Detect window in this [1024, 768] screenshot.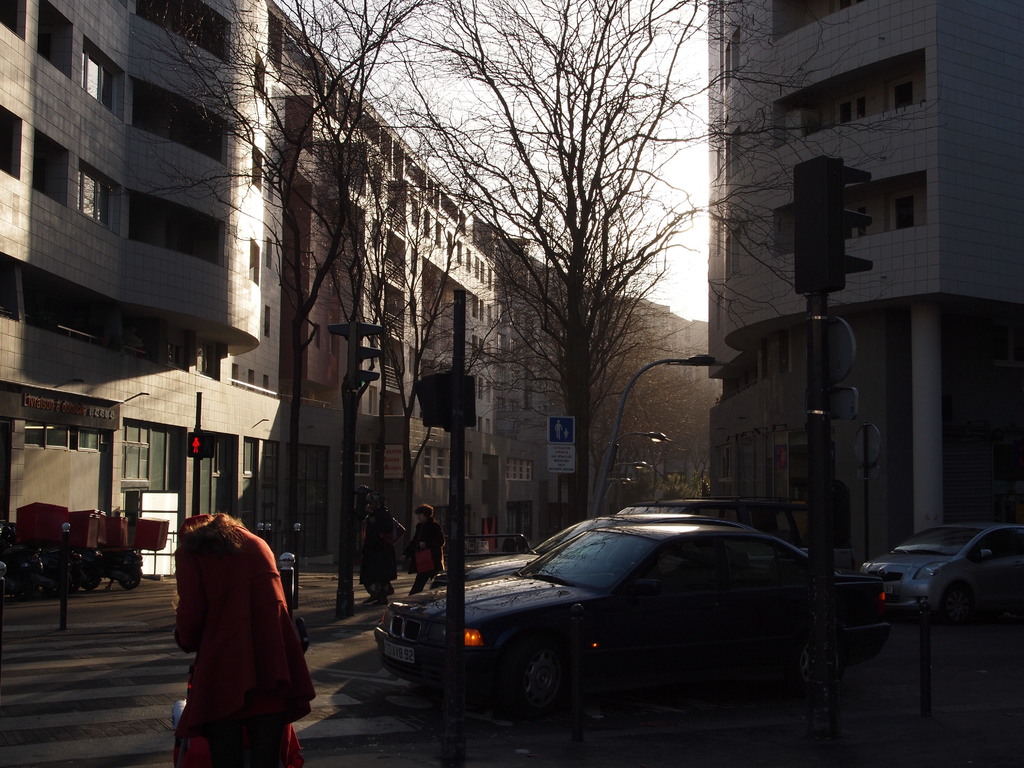
Detection: l=437, t=223, r=442, b=243.
